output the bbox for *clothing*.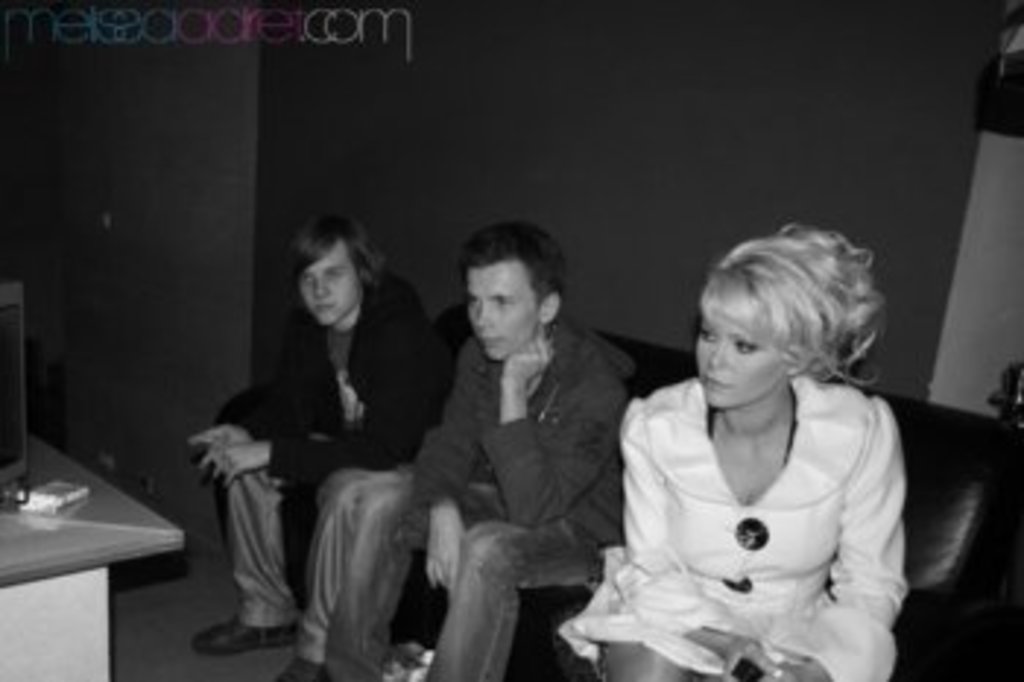
left=582, top=354, right=925, bottom=656.
